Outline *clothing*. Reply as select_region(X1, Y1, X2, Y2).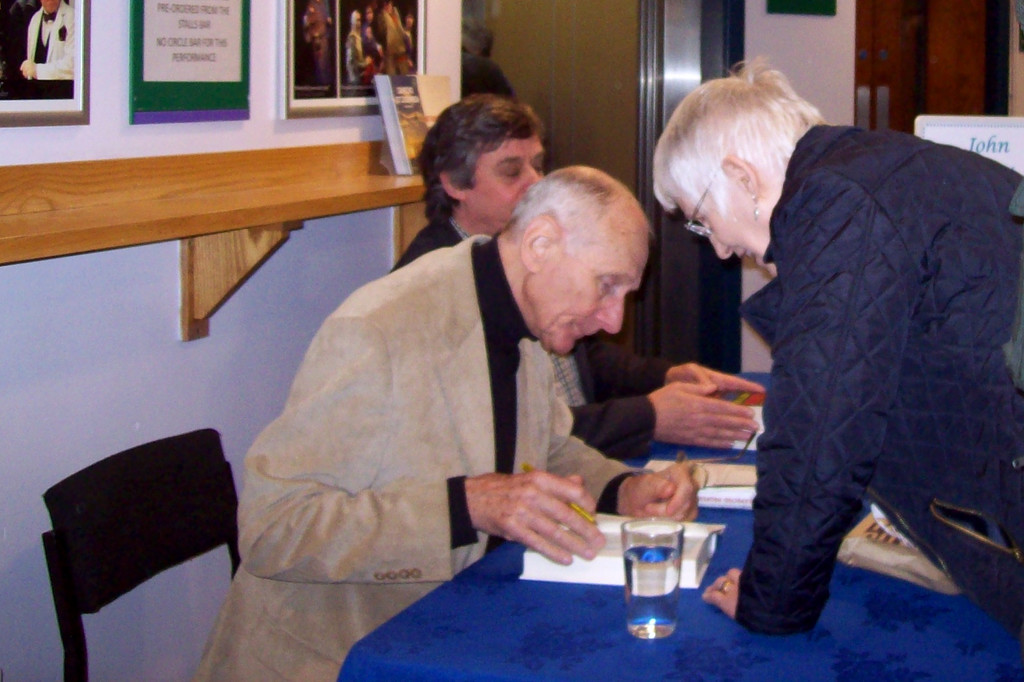
select_region(389, 213, 673, 460).
